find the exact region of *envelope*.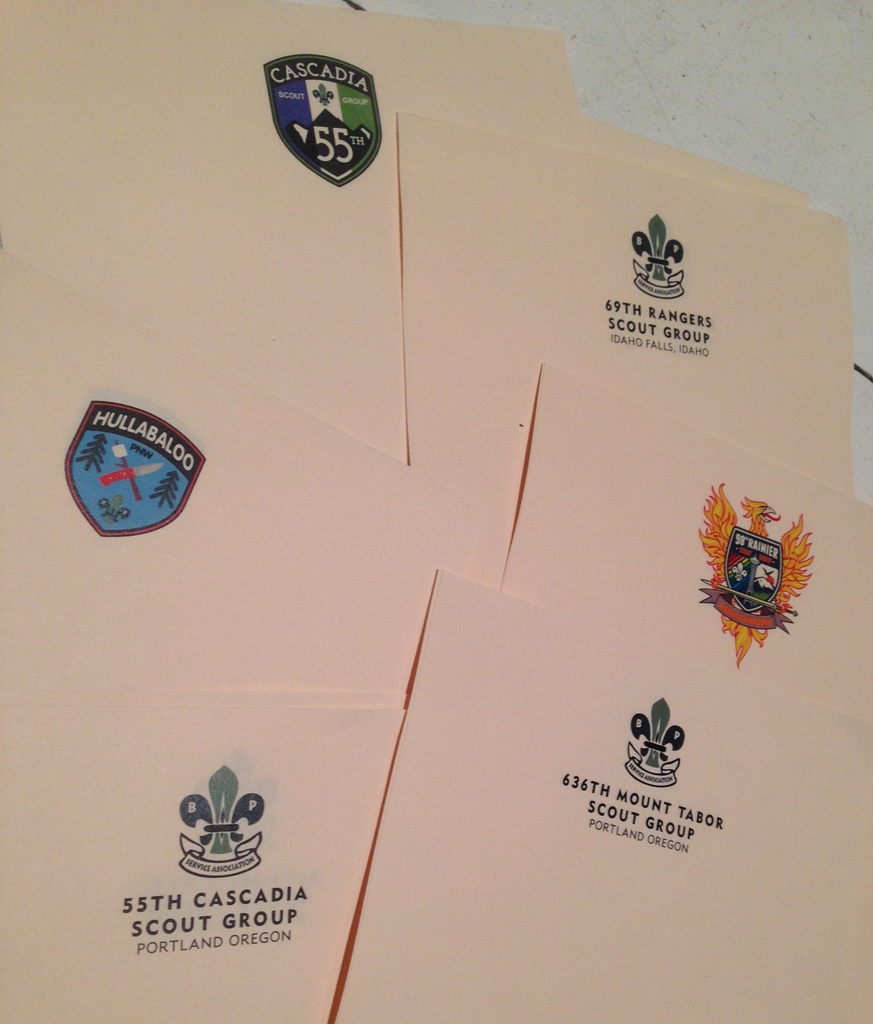
Exact region: BBox(0, 1, 562, 459).
